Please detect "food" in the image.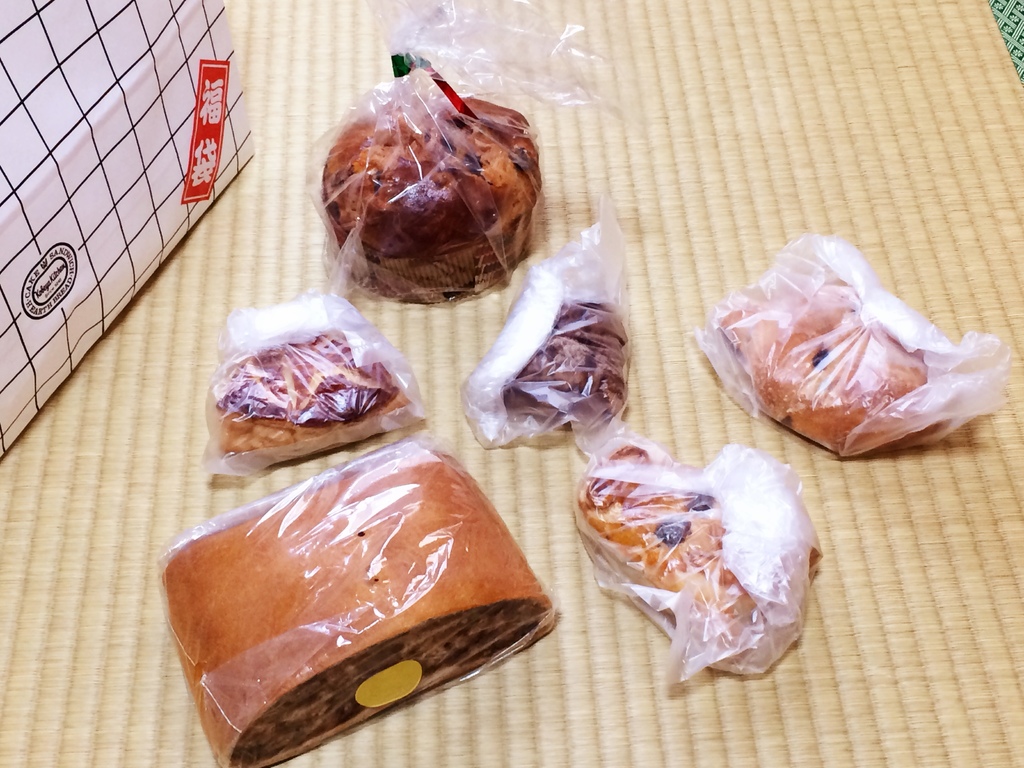
<bbox>575, 447, 755, 636</bbox>.
